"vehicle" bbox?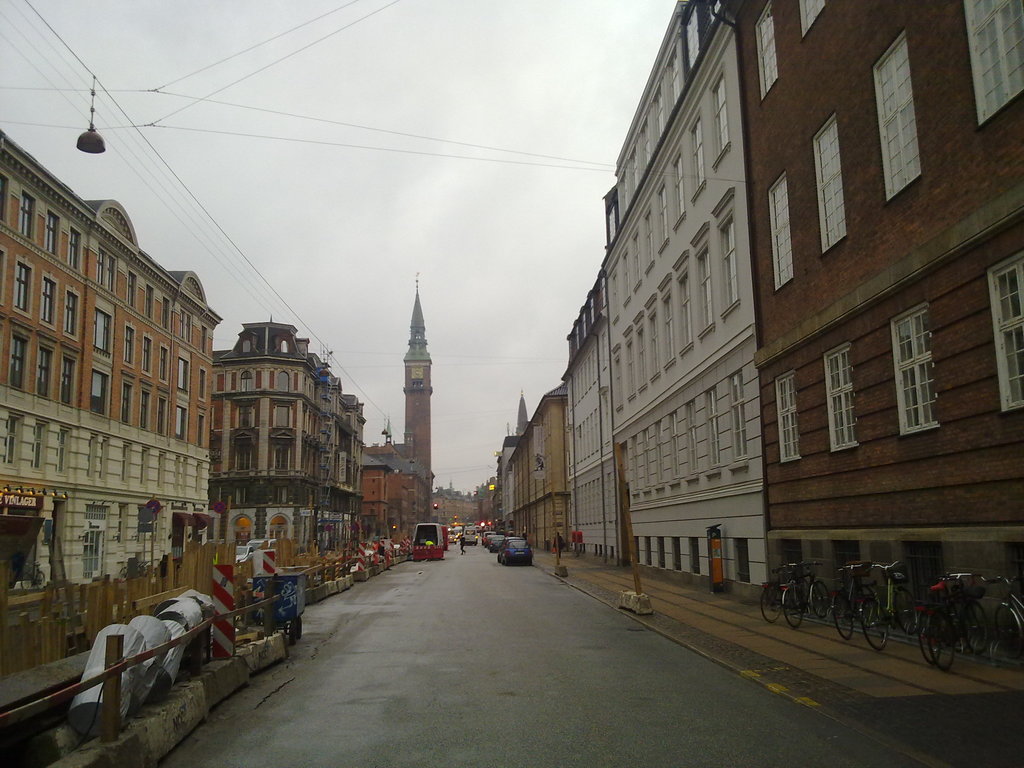
bbox(913, 564, 972, 669)
